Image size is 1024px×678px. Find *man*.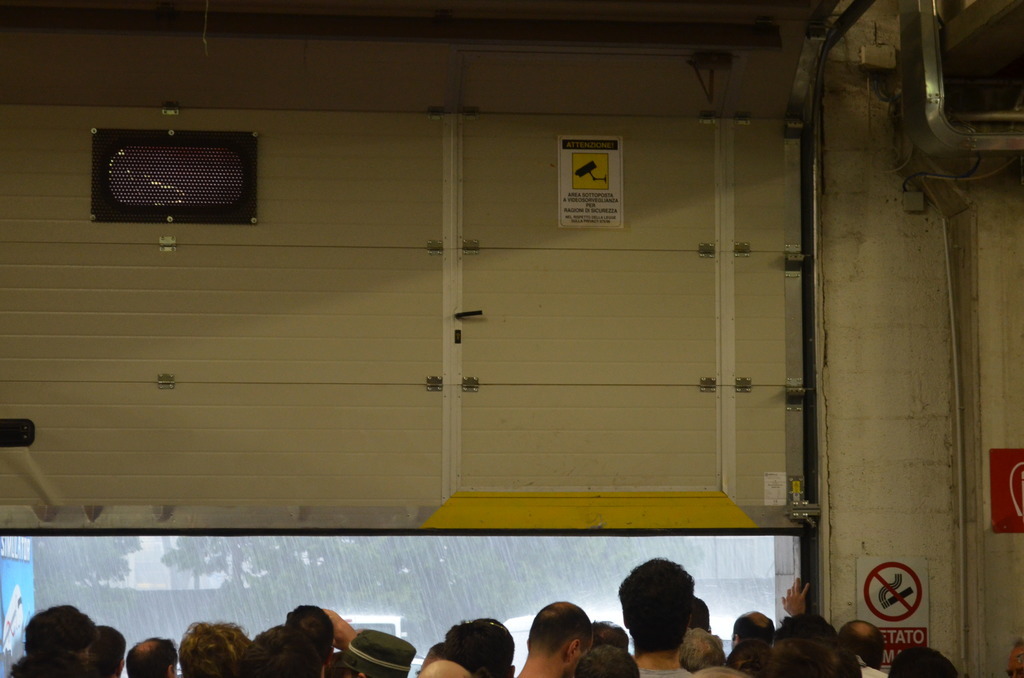
(510, 587, 601, 677).
